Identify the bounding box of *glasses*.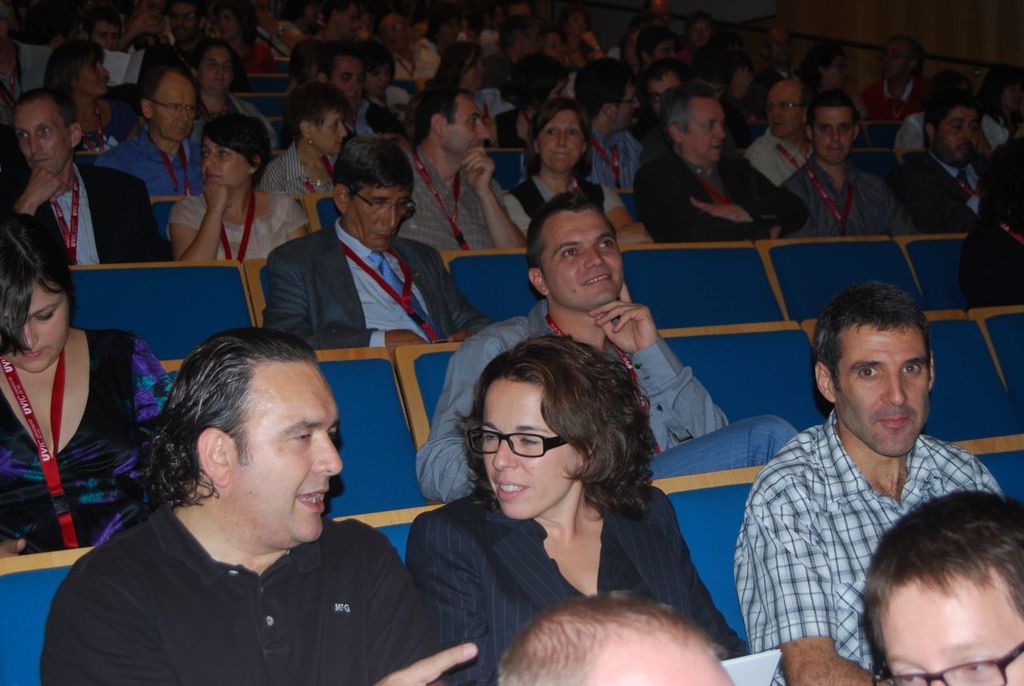
BBox(171, 12, 200, 26).
